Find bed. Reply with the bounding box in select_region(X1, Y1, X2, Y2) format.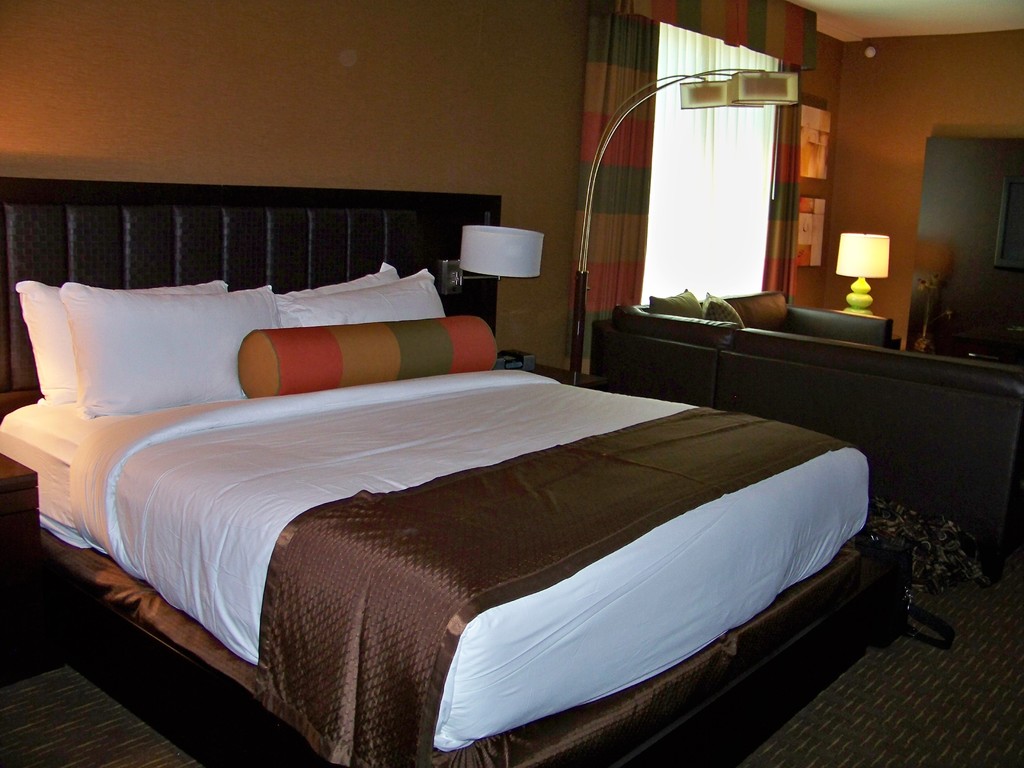
select_region(3, 175, 915, 767).
